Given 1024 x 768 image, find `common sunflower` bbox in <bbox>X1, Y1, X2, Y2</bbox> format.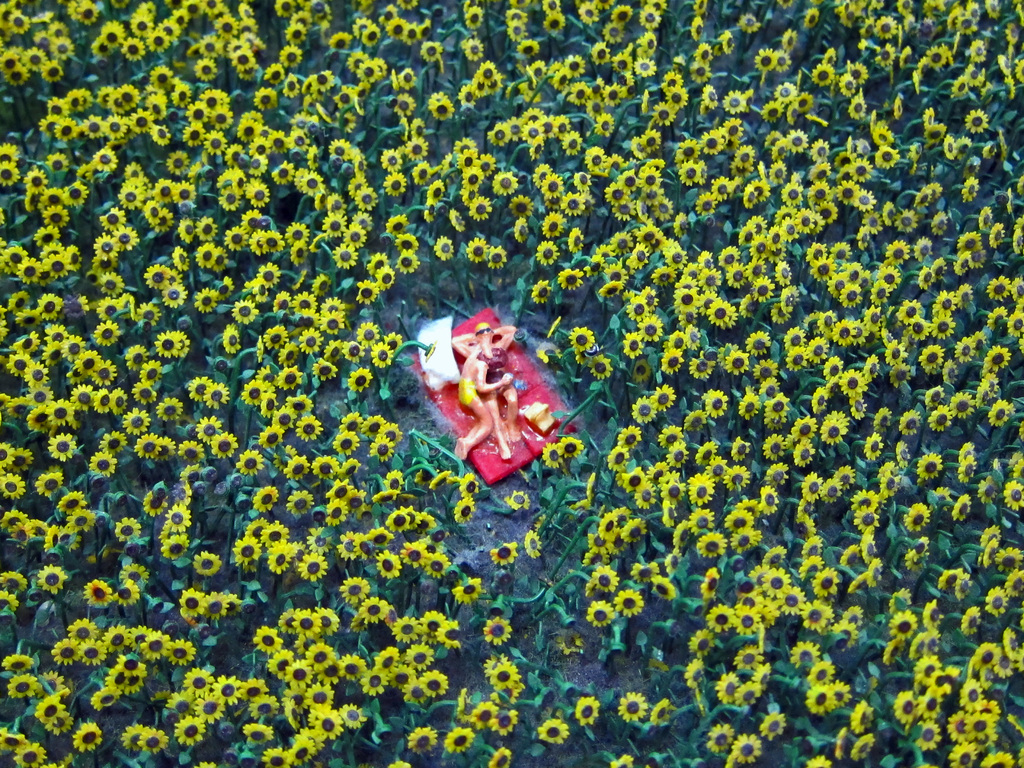
<bbox>706, 302, 739, 327</bbox>.
